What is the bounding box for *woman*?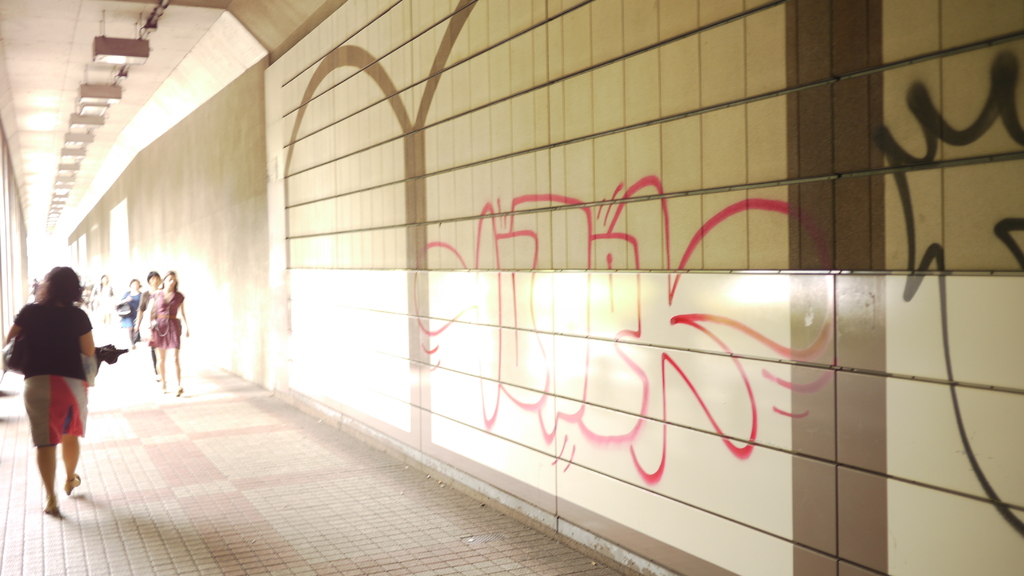
rect(1, 261, 97, 506).
